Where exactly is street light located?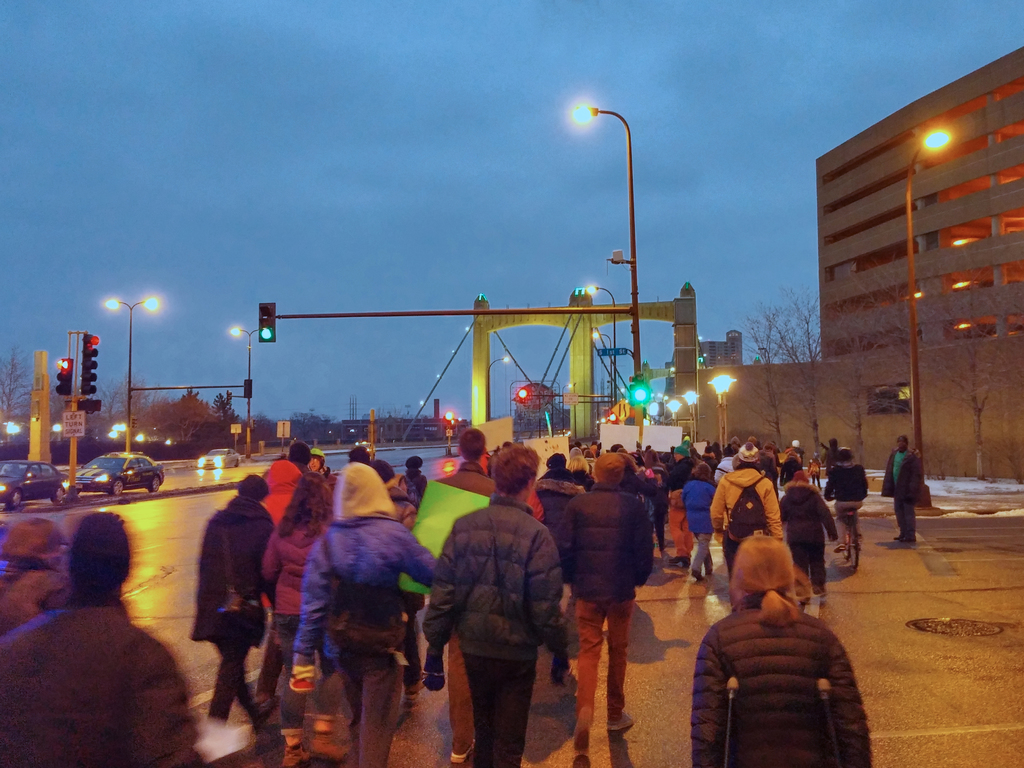
Its bounding box is l=567, t=73, r=676, b=460.
